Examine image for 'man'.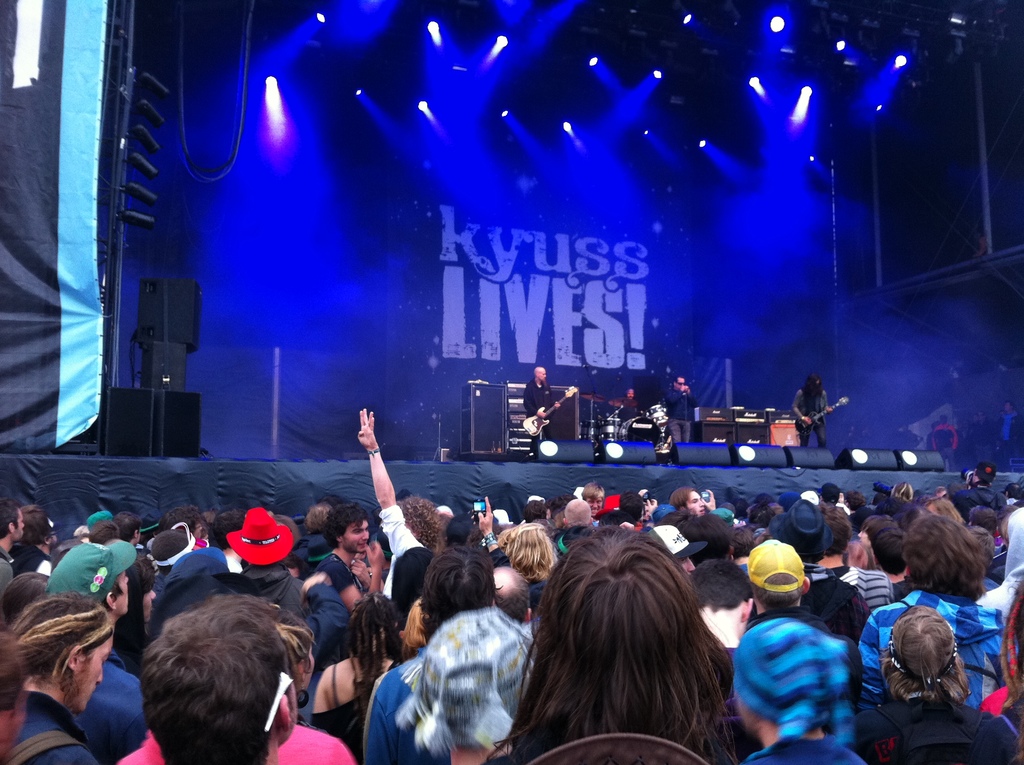
Examination result: pyautogui.locateOnScreen(668, 485, 717, 517).
